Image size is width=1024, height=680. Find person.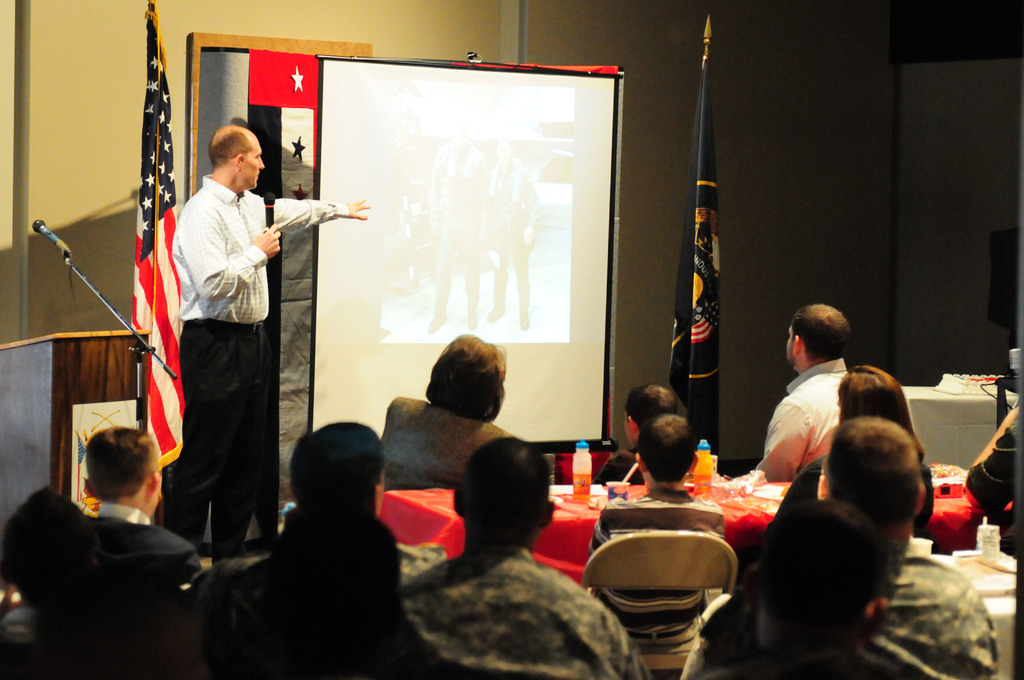
400:432:649:679.
